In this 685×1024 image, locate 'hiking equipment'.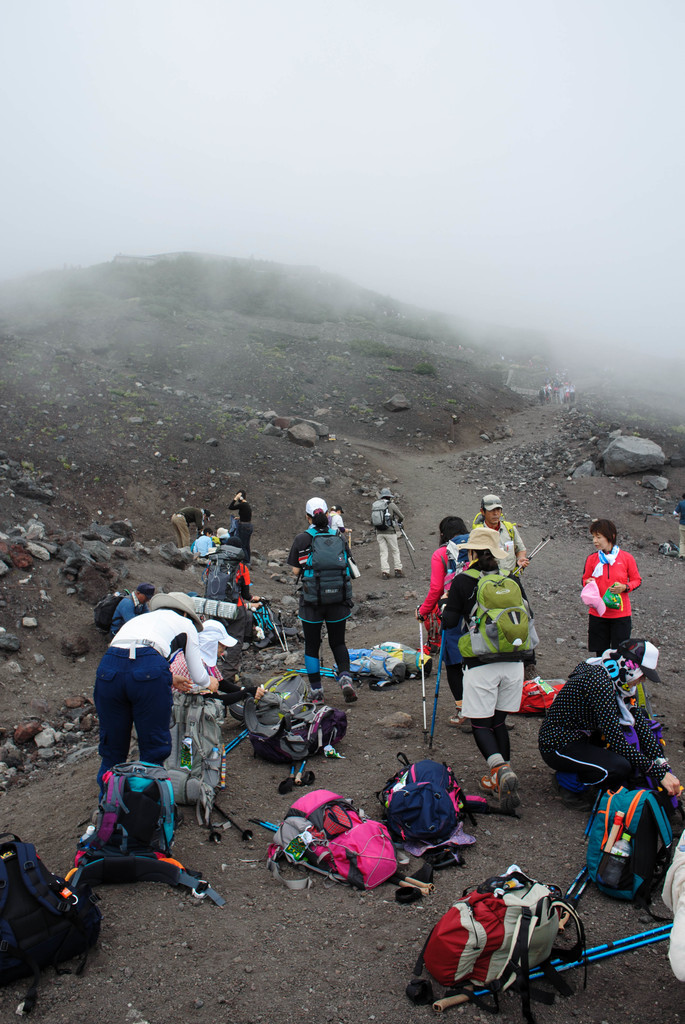
Bounding box: <region>227, 729, 250, 753</region>.
